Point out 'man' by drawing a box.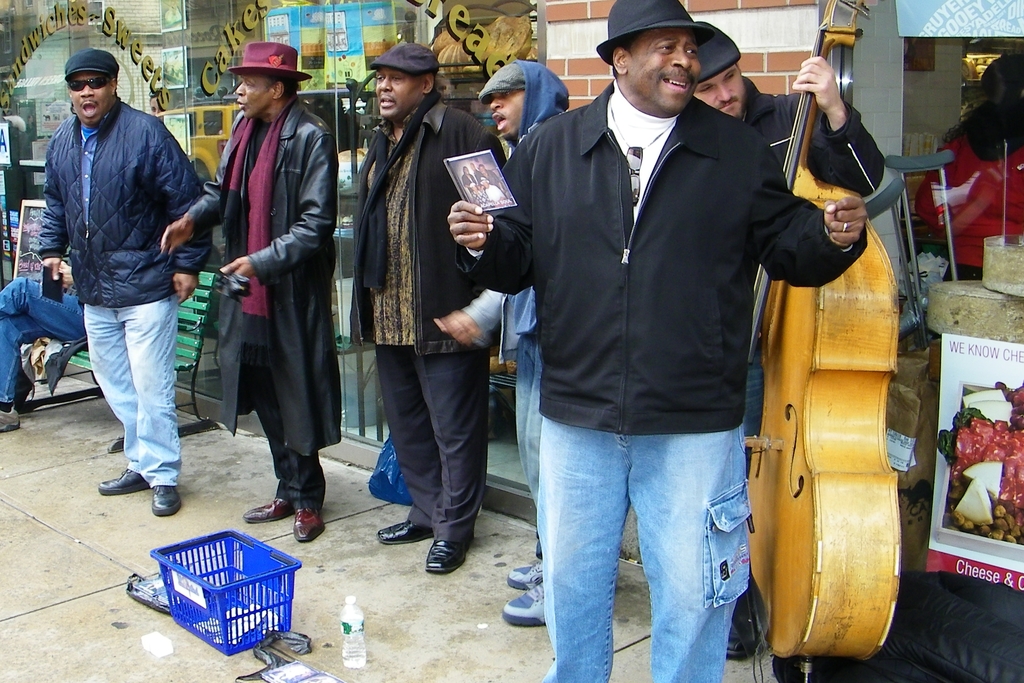
436 60 572 629.
